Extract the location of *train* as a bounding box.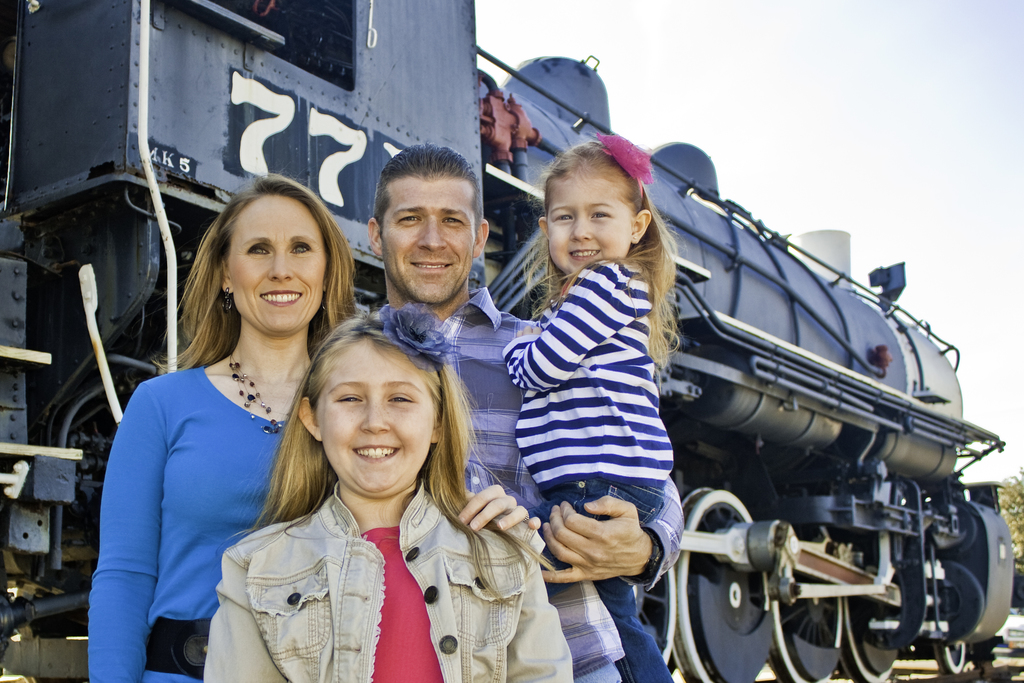
{"left": 0, "top": 0, "right": 1005, "bottom": 682}.
